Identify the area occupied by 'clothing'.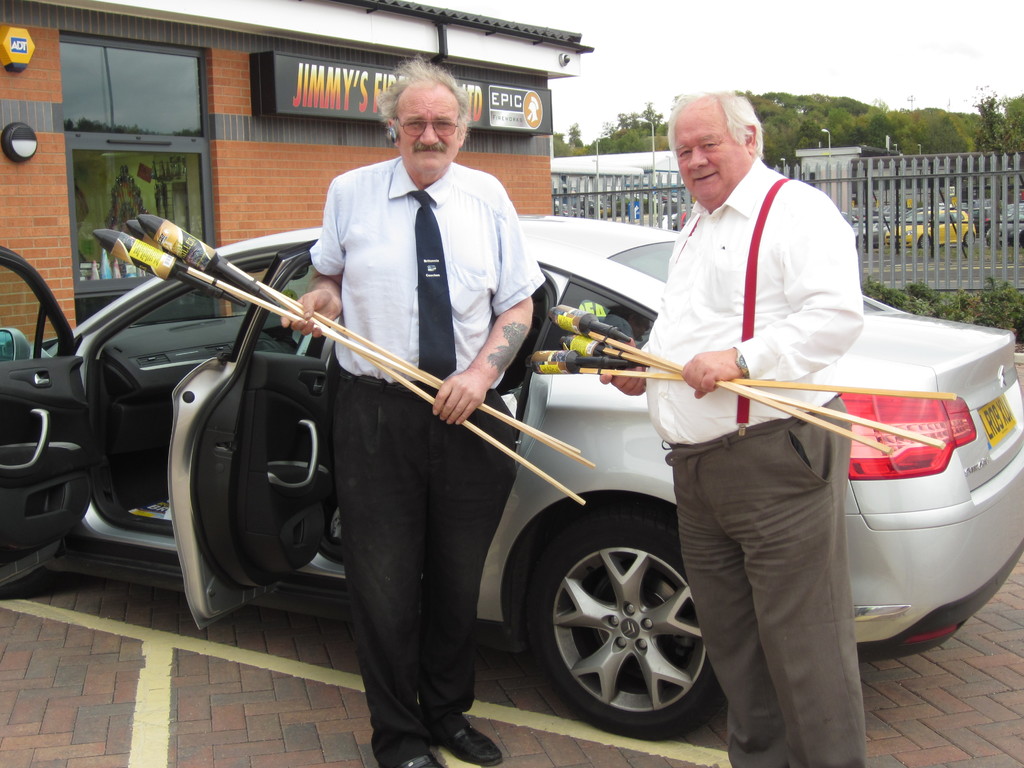
Area: 633/153/876/767.
